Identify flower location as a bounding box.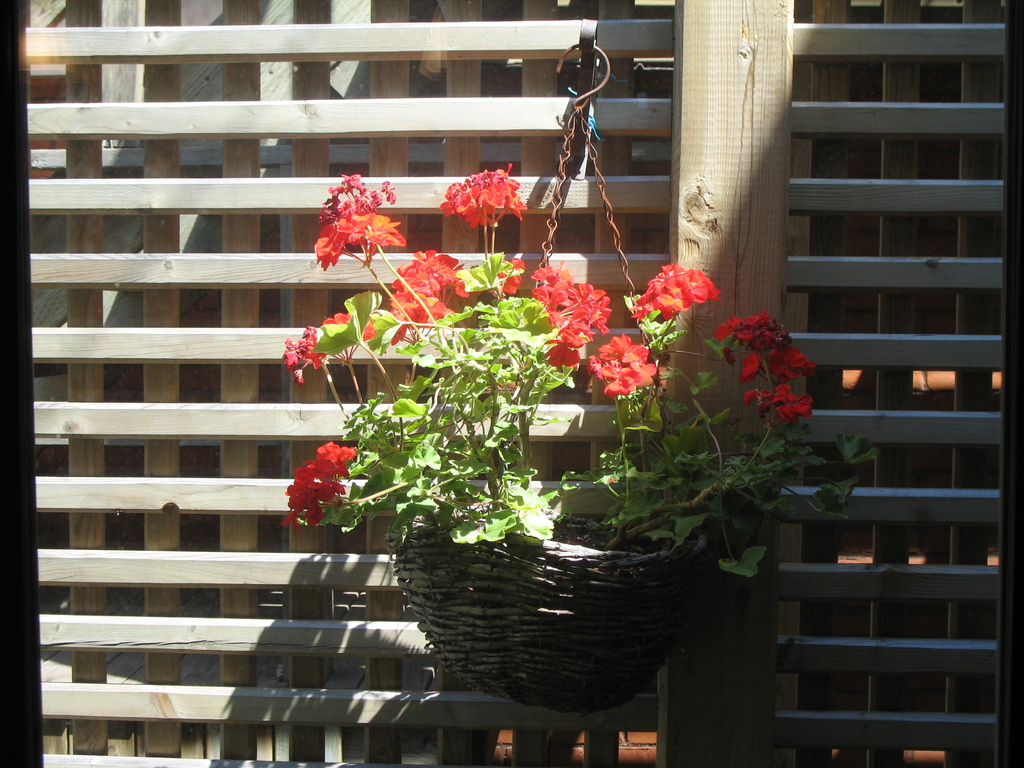
box=[284, 437, 374, 534].
